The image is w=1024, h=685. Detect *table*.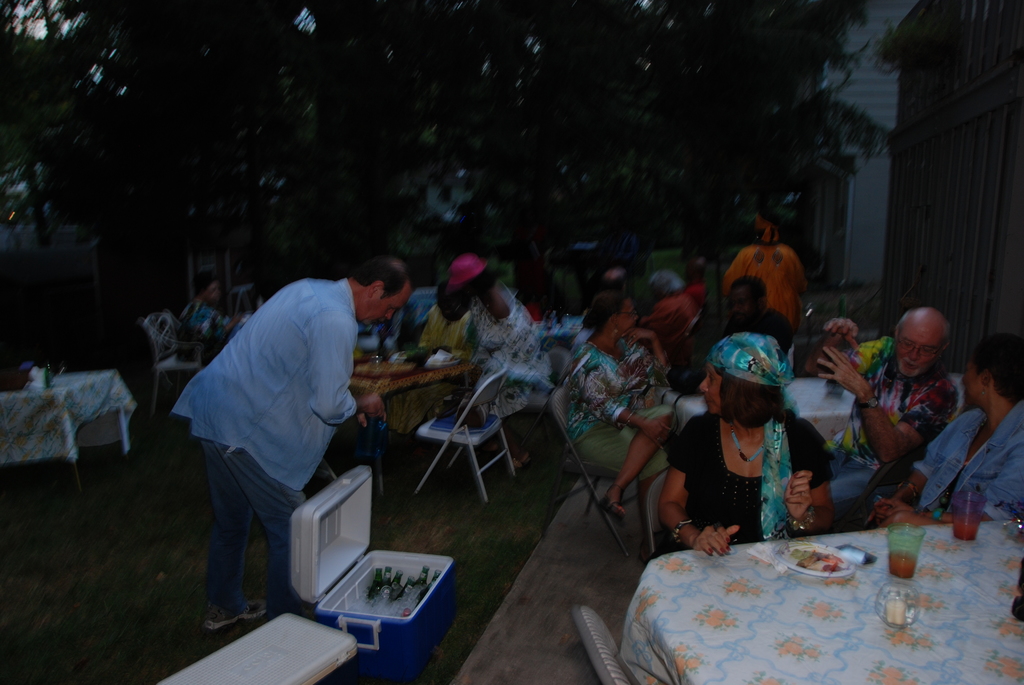
Detection: l=665, t=371, r=957, b=445.
